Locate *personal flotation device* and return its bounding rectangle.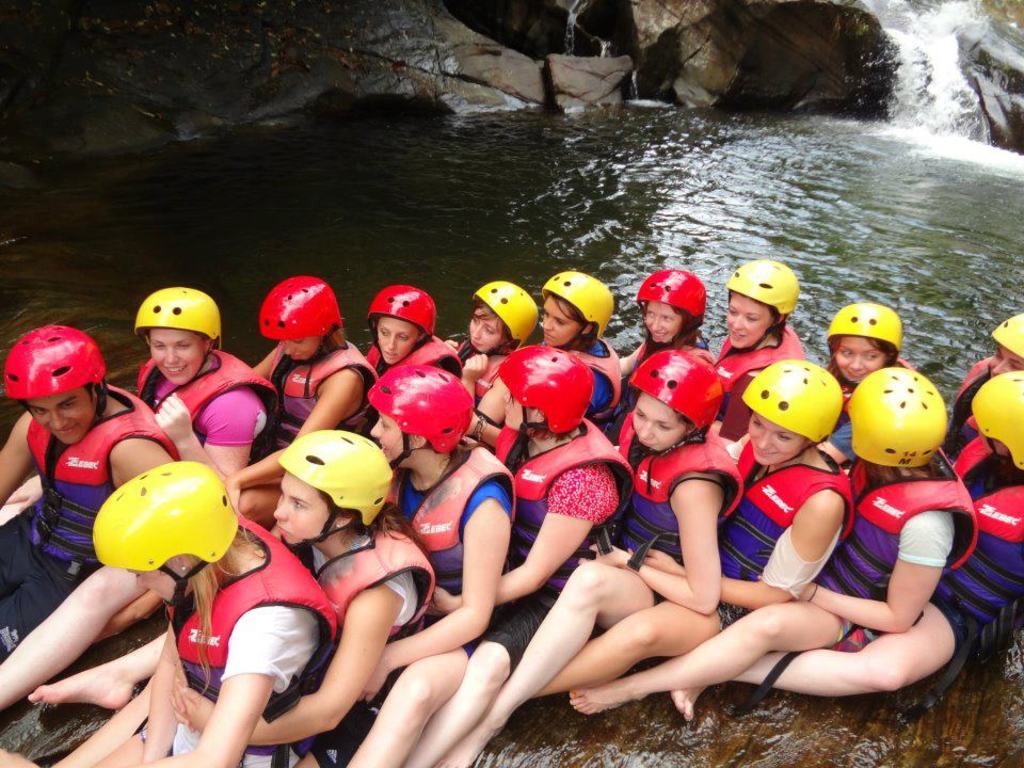
(268,339,377,448).
